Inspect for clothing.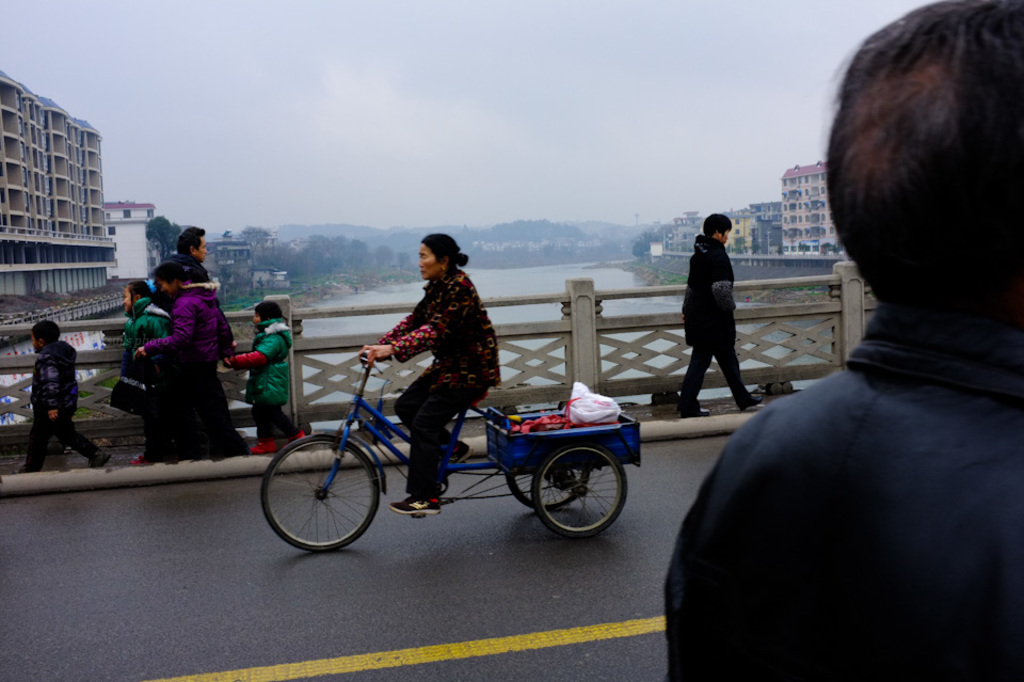
Inspection: (122,298,173,365).
